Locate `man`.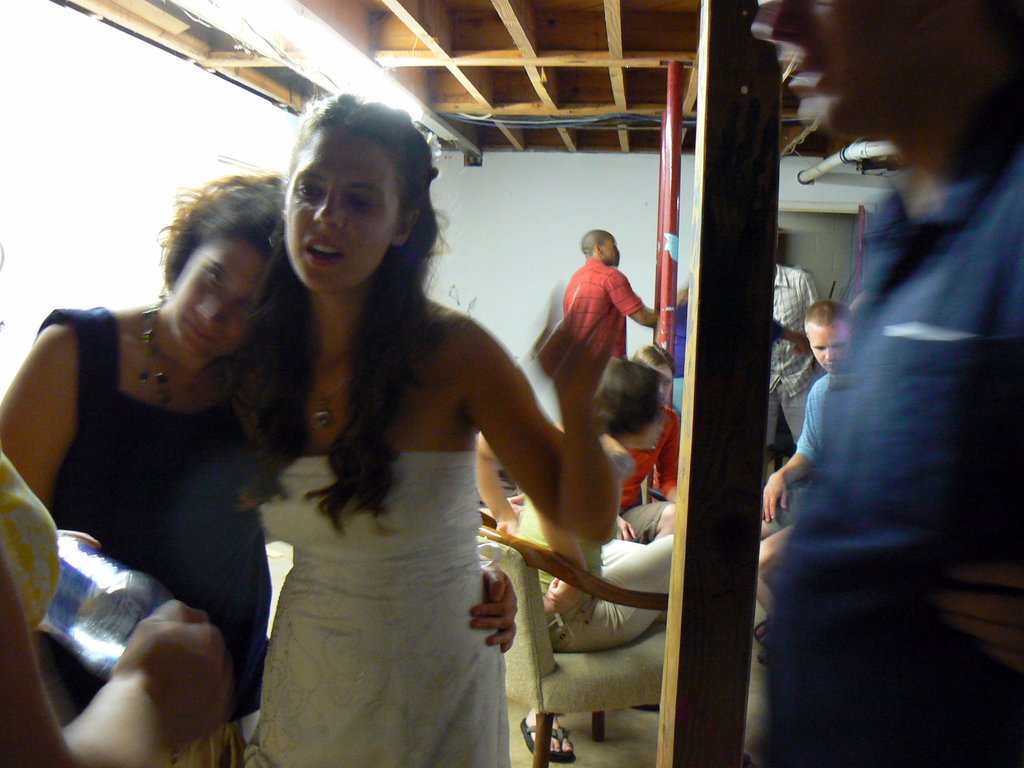
Bounding box: {"x1": 759, "y1": 303, "x2": 876, "y2": 529}.
